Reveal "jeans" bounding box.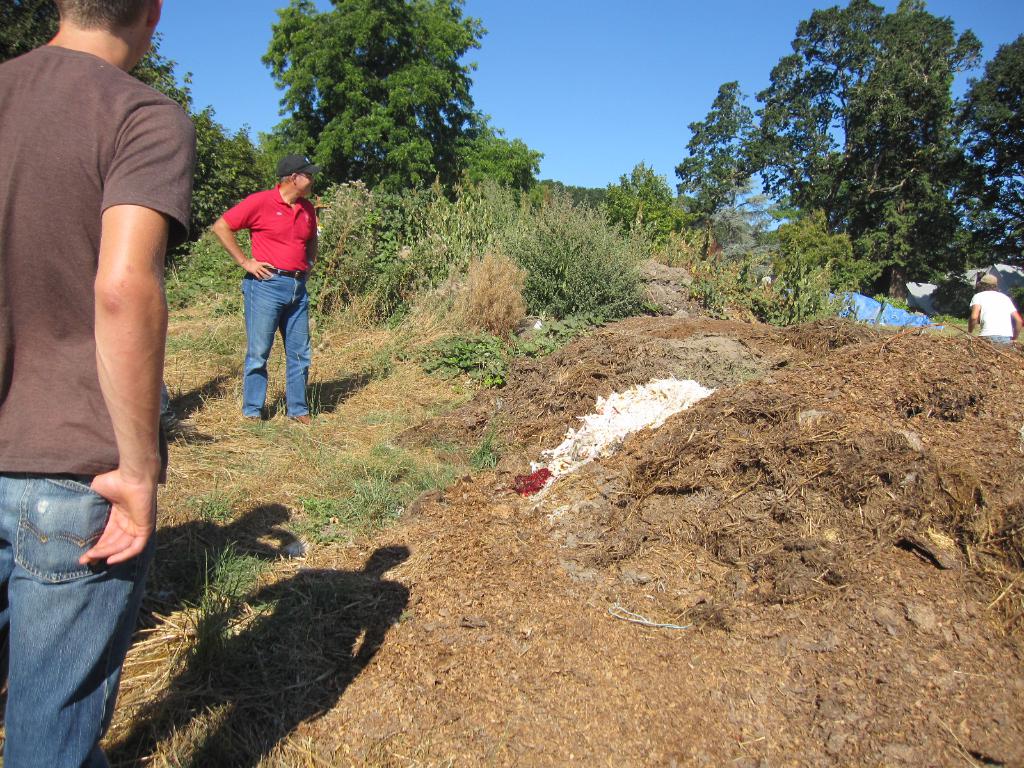
Revealed: 983/339/1018/344.
